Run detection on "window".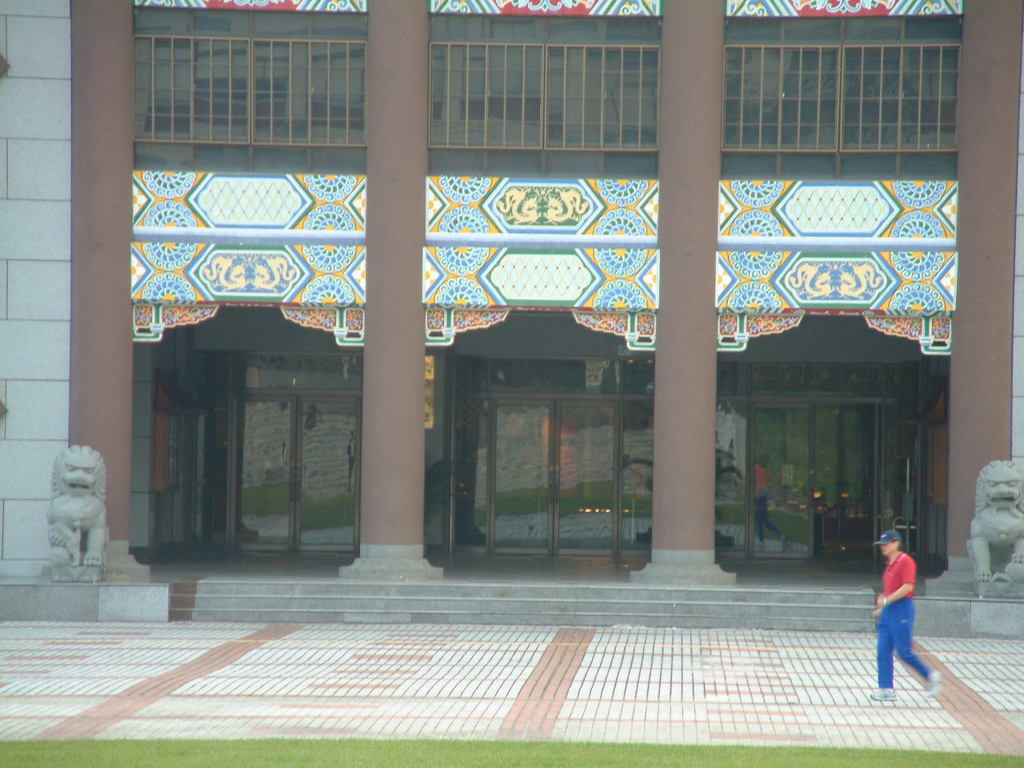
Result: left=425, top=10, right=661, bottom=181.
